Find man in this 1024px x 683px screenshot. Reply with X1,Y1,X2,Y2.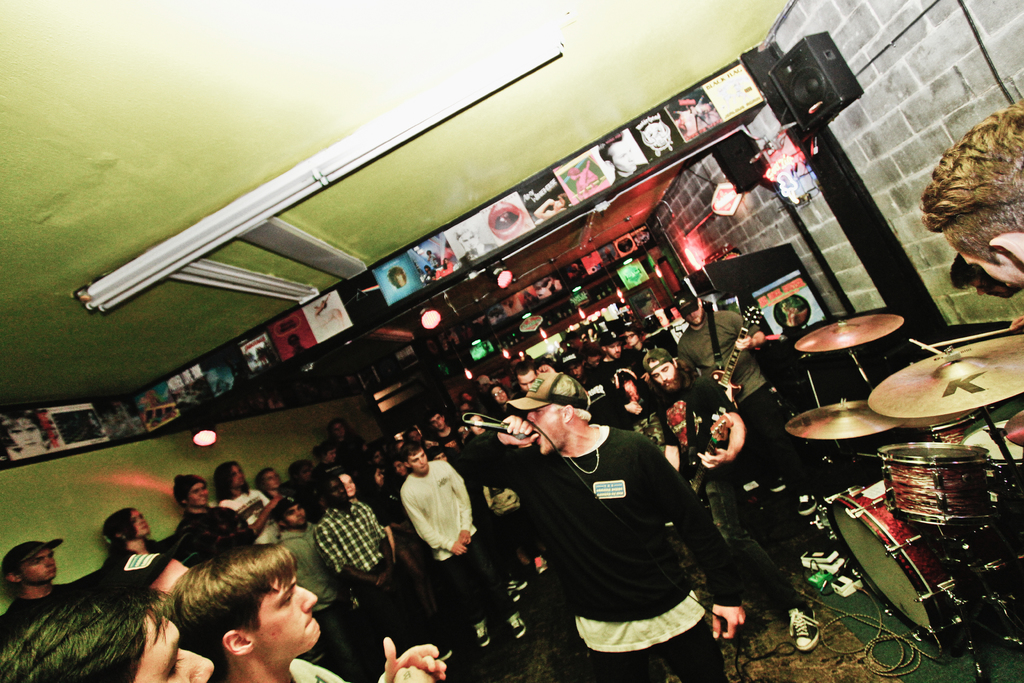
666,288,815,526.
